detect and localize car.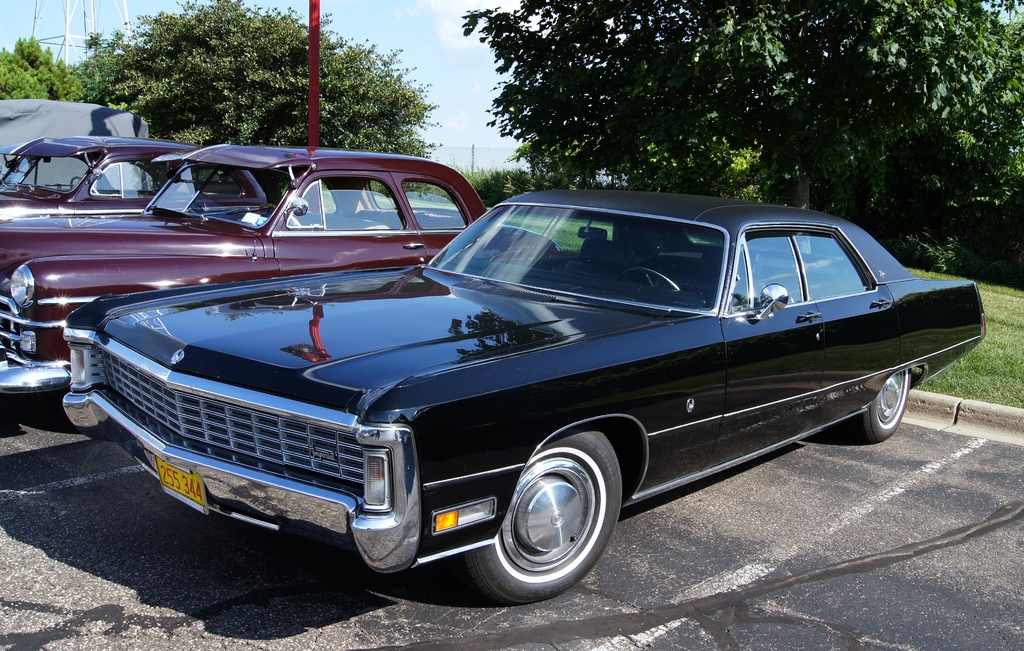
Localized at Rect(1, 127, 271, 222).
